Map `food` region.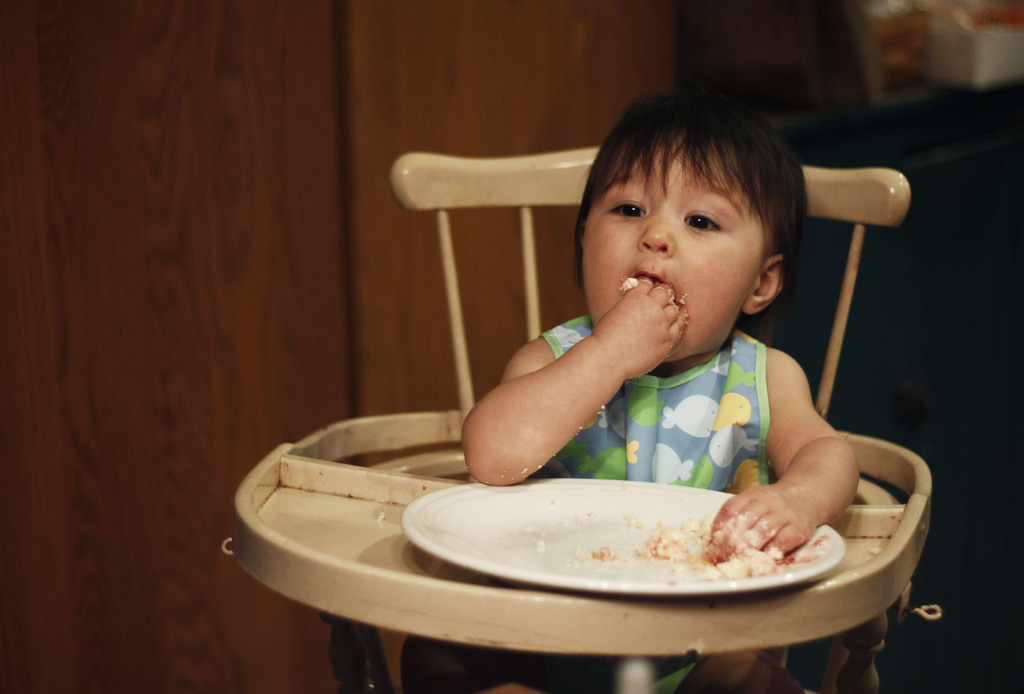
Mapped to Rect(669, 291, 687, 322).
